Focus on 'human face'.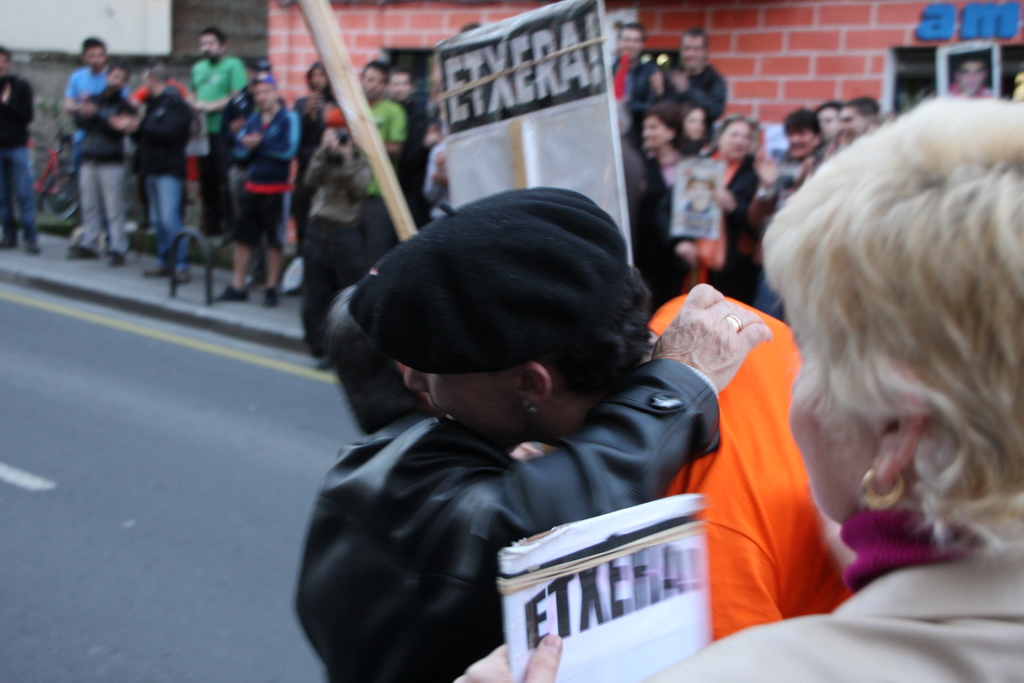
Focused at (x1=387, y1=72, x2=412, y2=97).
